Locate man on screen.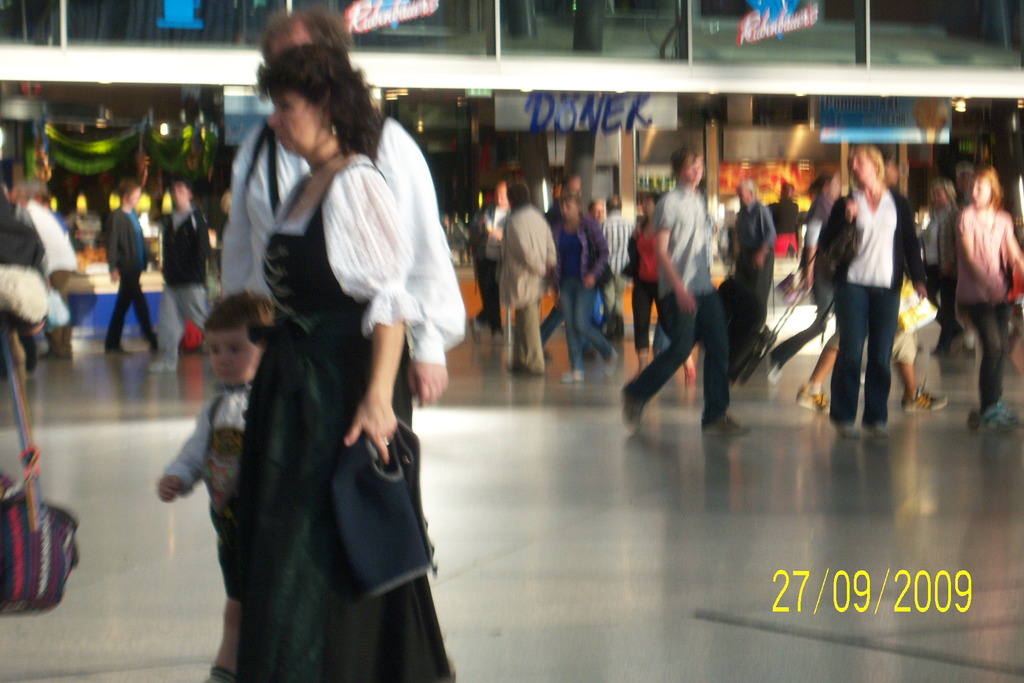
On screen at select_region(100, 176, 154, 353).
